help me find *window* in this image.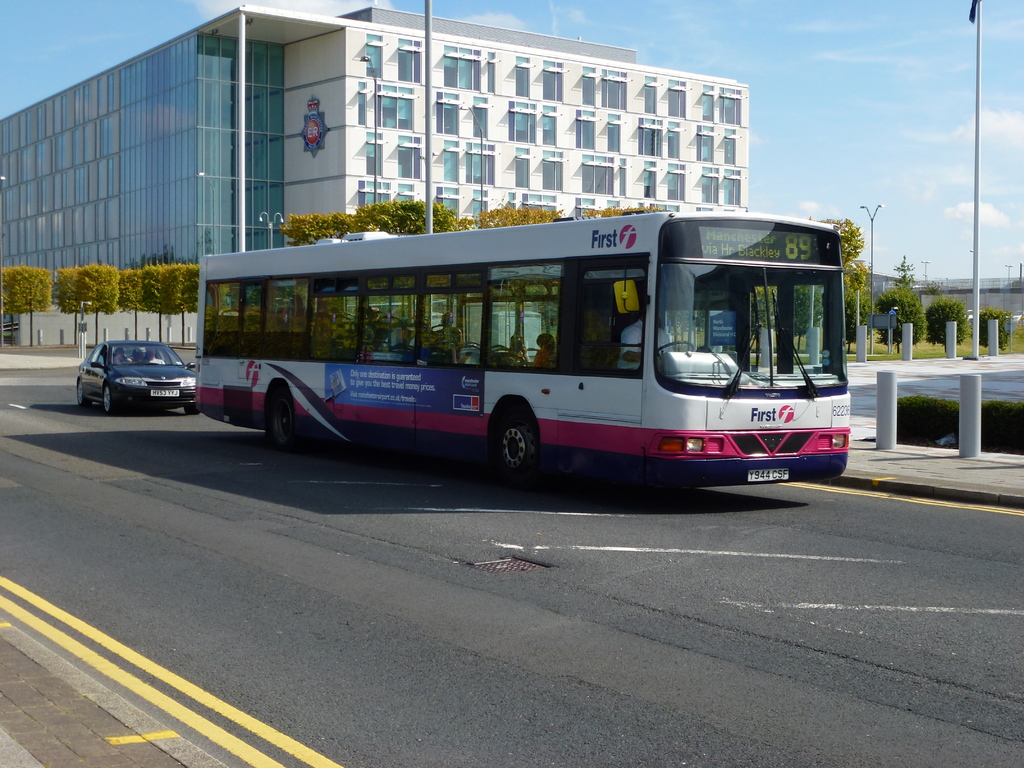
Found it: box=[718, 87, 741, 124].
